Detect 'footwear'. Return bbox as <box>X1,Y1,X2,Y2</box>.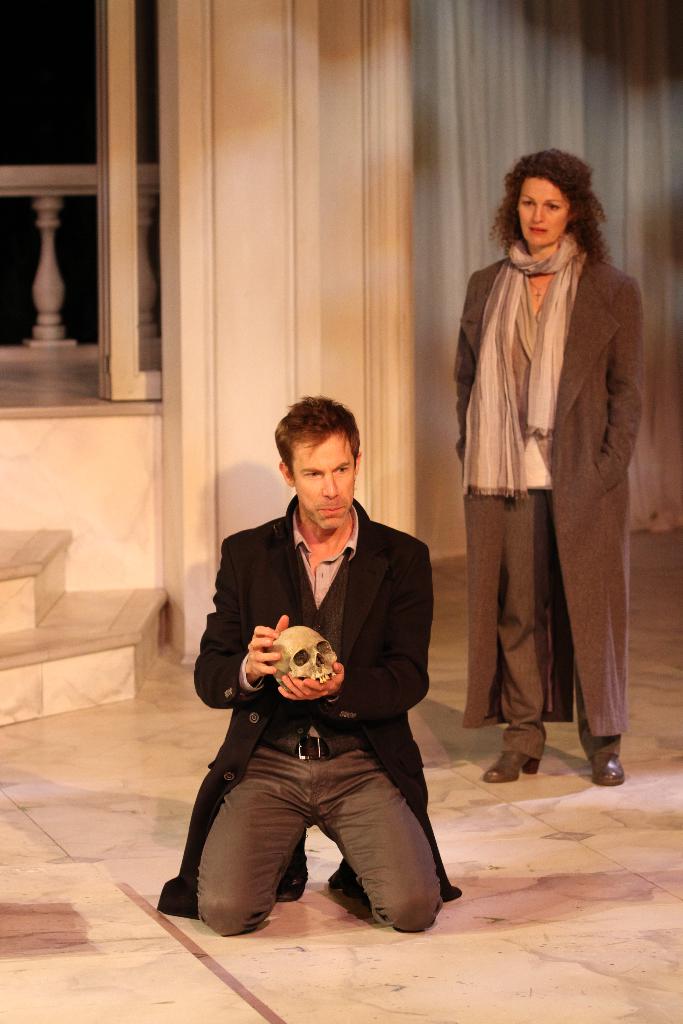
<box>578,749,623,791</box>.
